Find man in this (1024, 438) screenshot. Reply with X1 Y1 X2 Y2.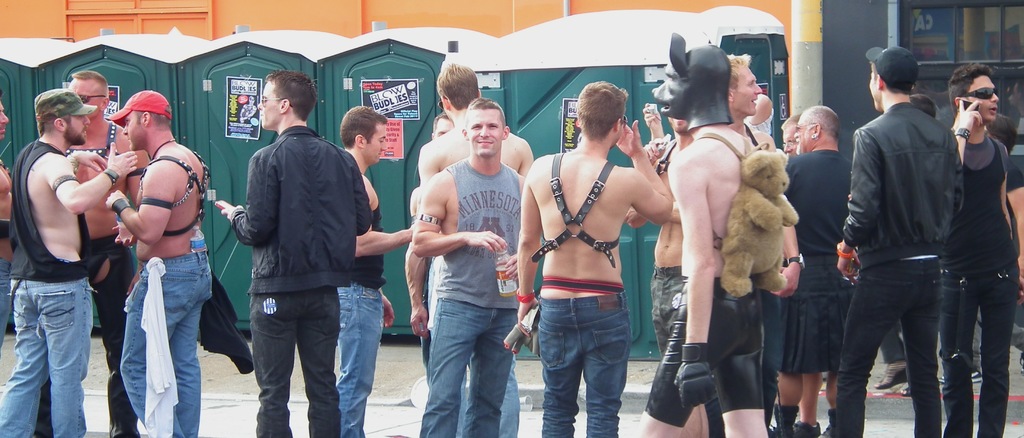
826 42 993 435.
